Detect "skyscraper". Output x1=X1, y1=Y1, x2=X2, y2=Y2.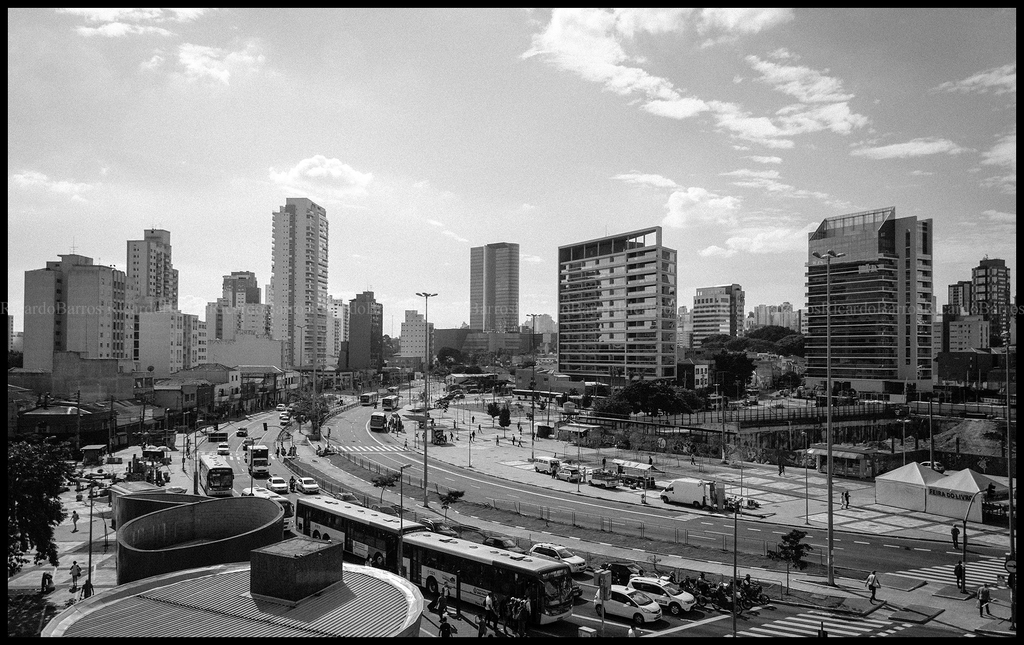
x1=20, y1=254, x2=125, y2=372.
